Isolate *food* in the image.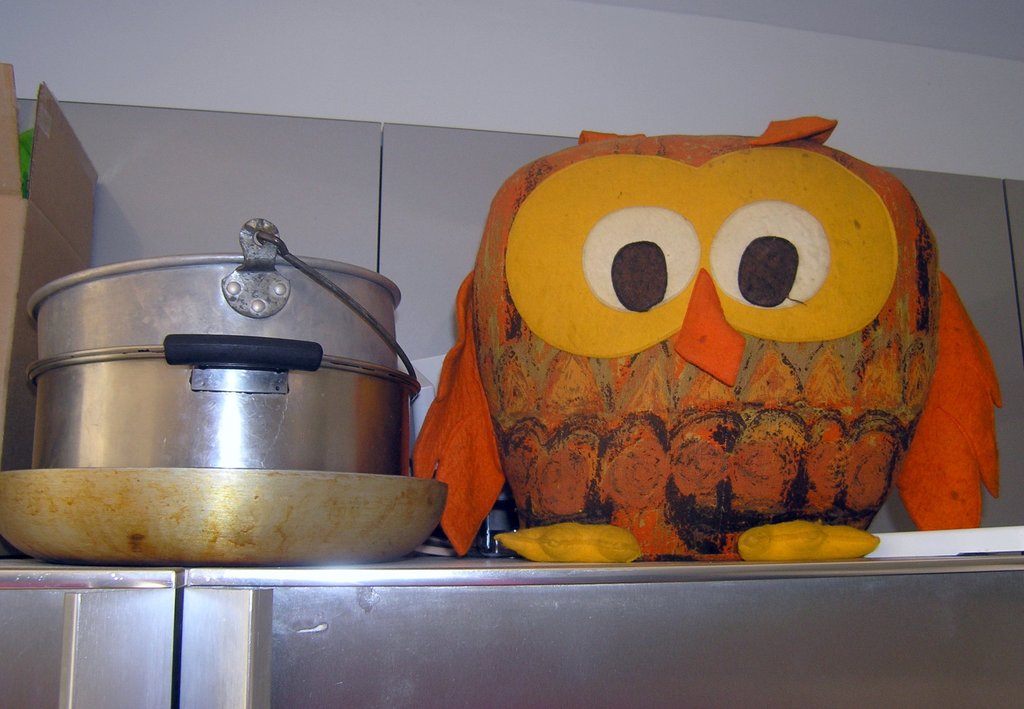
Isolated region: rect(740, 525, 888, 554).
